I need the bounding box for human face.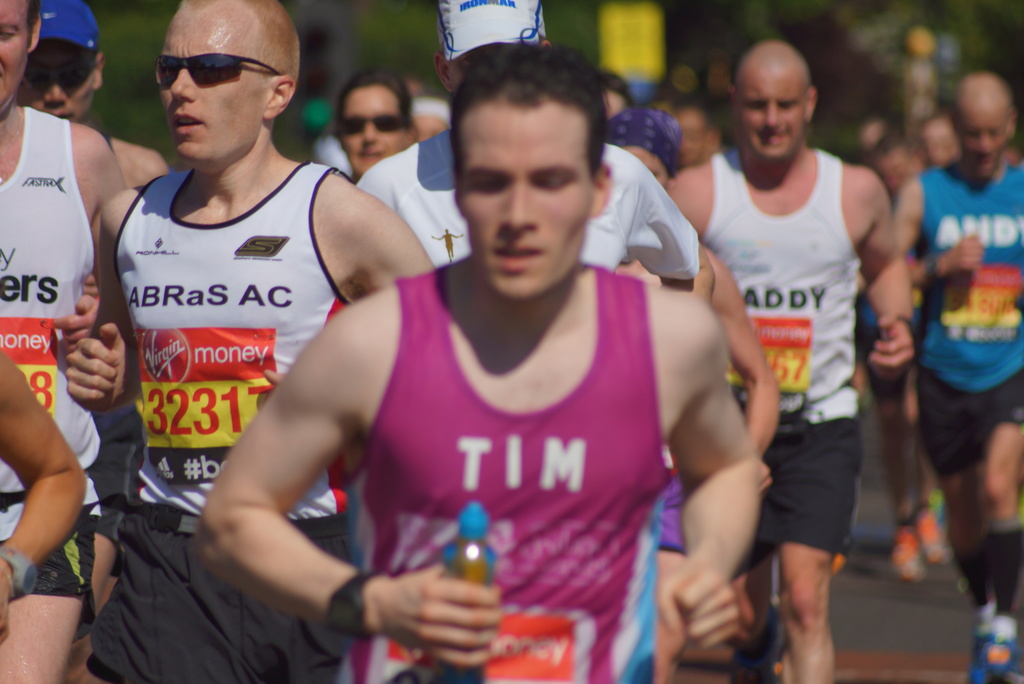
Here it is: l=153, t=0, r=273, b=165.
